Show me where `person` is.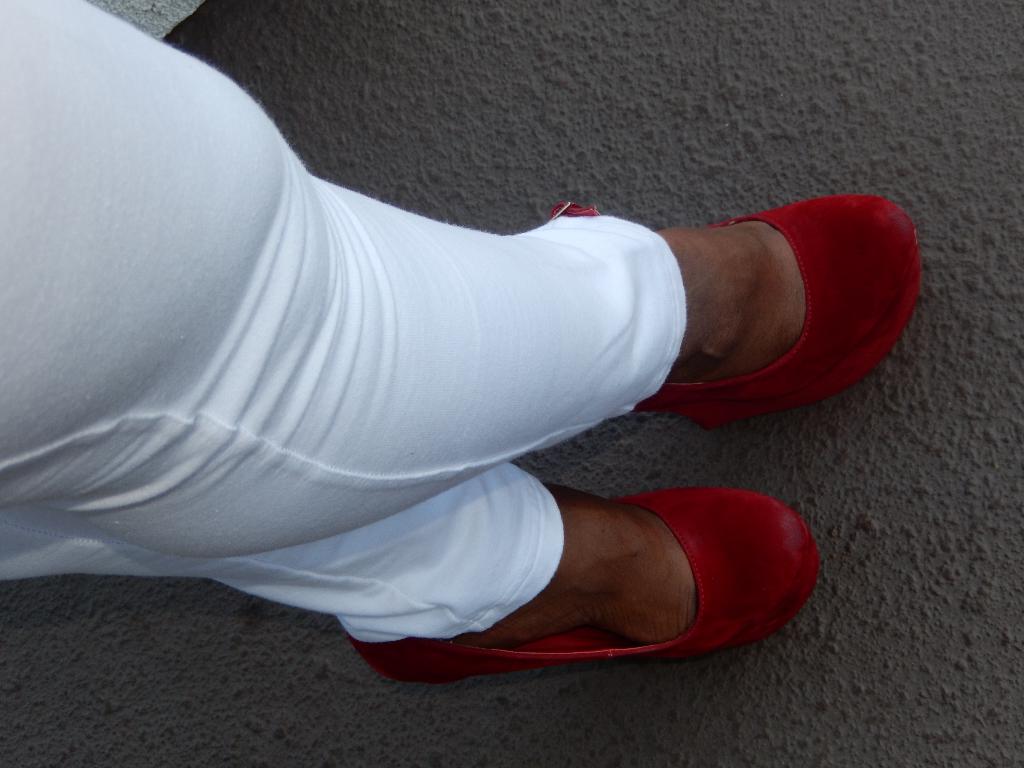
`person` is at <region>0, 0, 920, 717</region>.
